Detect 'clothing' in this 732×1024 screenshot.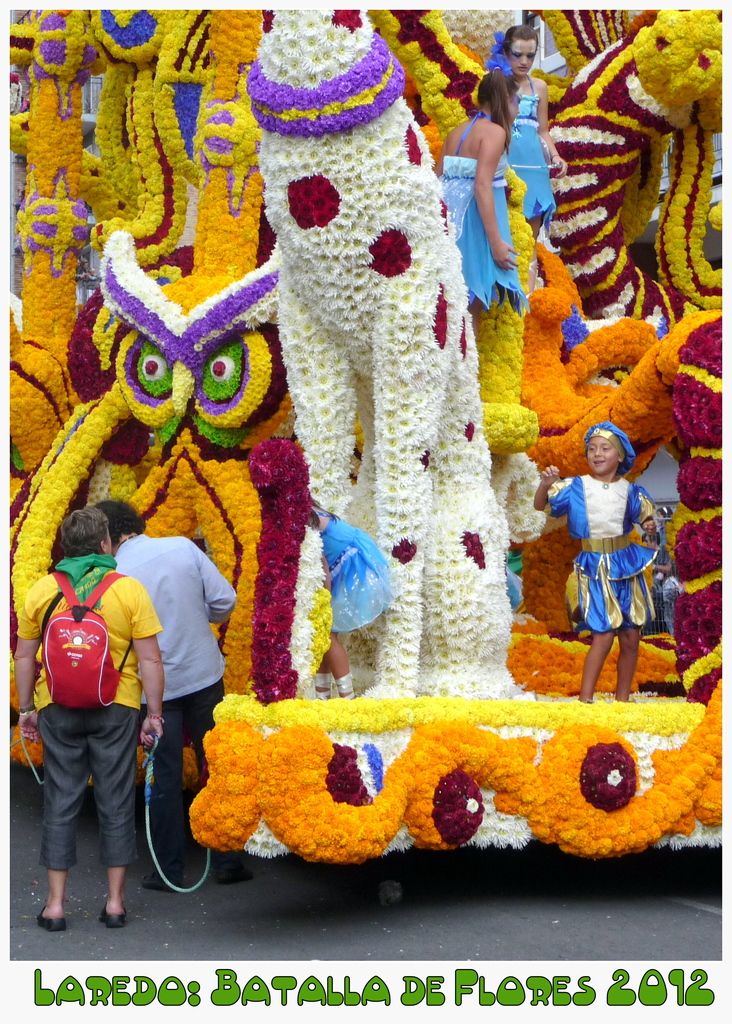
Detection: (110, 535, 241, 870).
